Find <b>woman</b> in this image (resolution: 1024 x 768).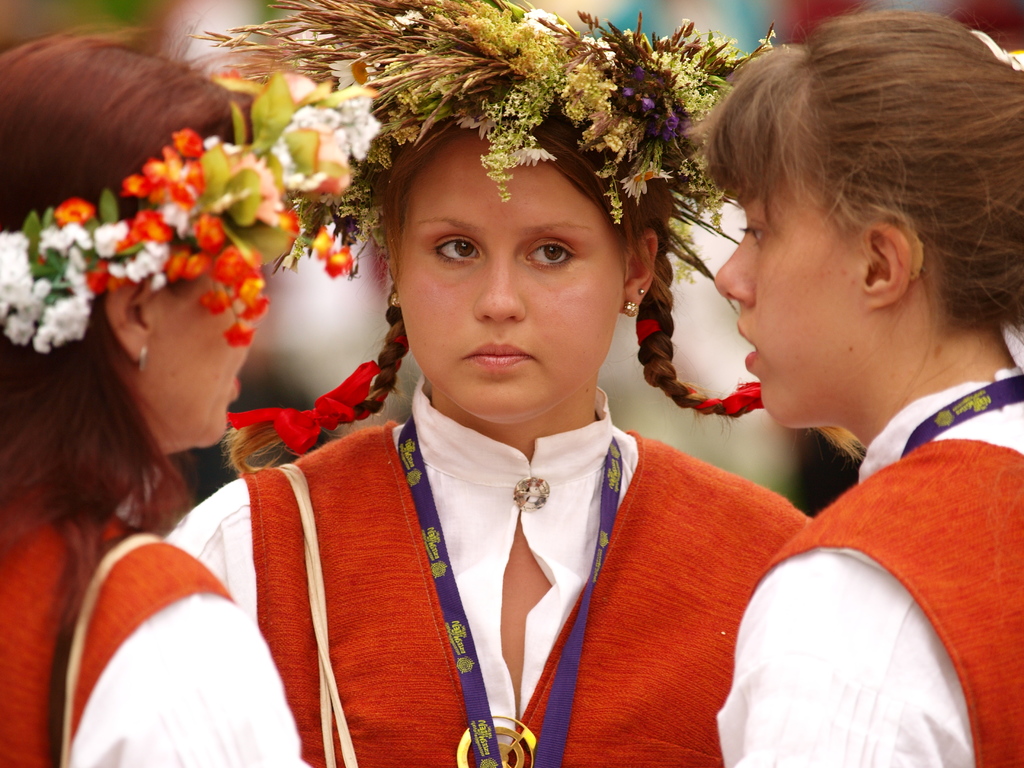
<bbox>0, 24, 390, 767</bbox>.
